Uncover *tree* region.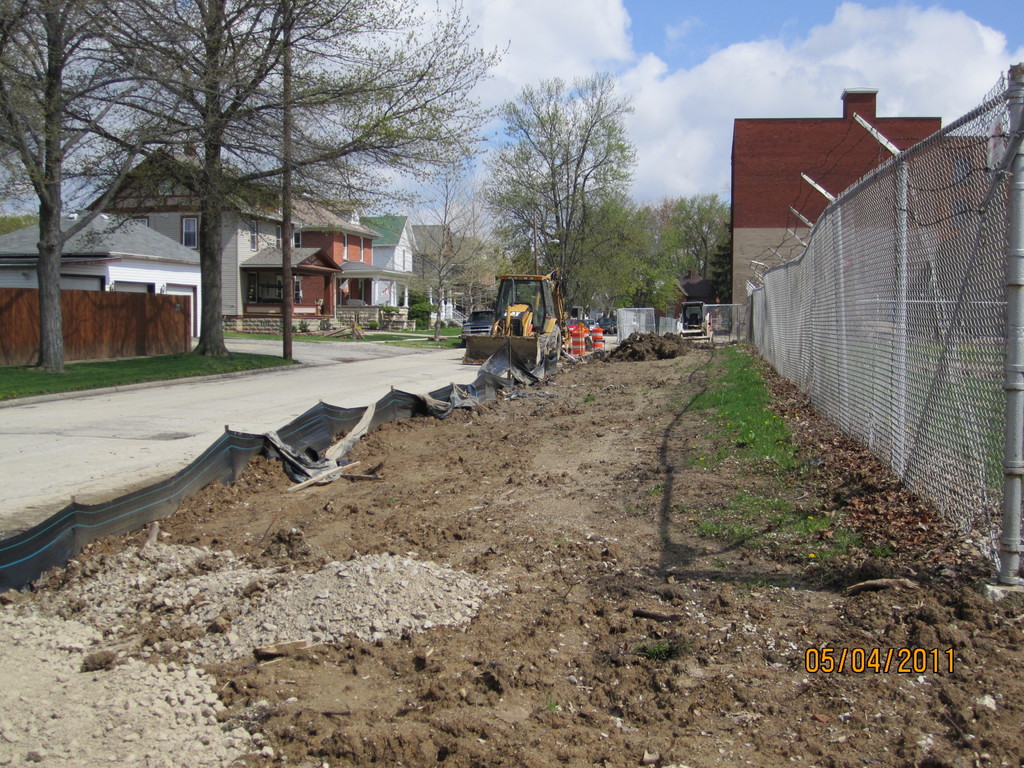
Uncovered: 461:84:657:302.
